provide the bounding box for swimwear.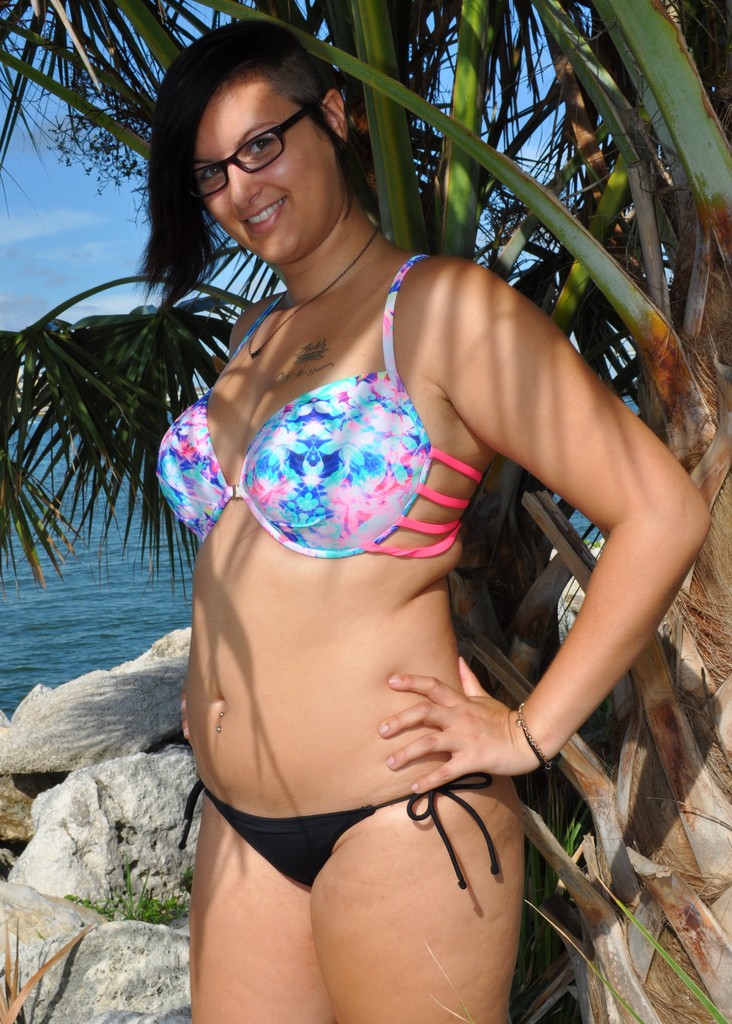
[181,762,507,893].
